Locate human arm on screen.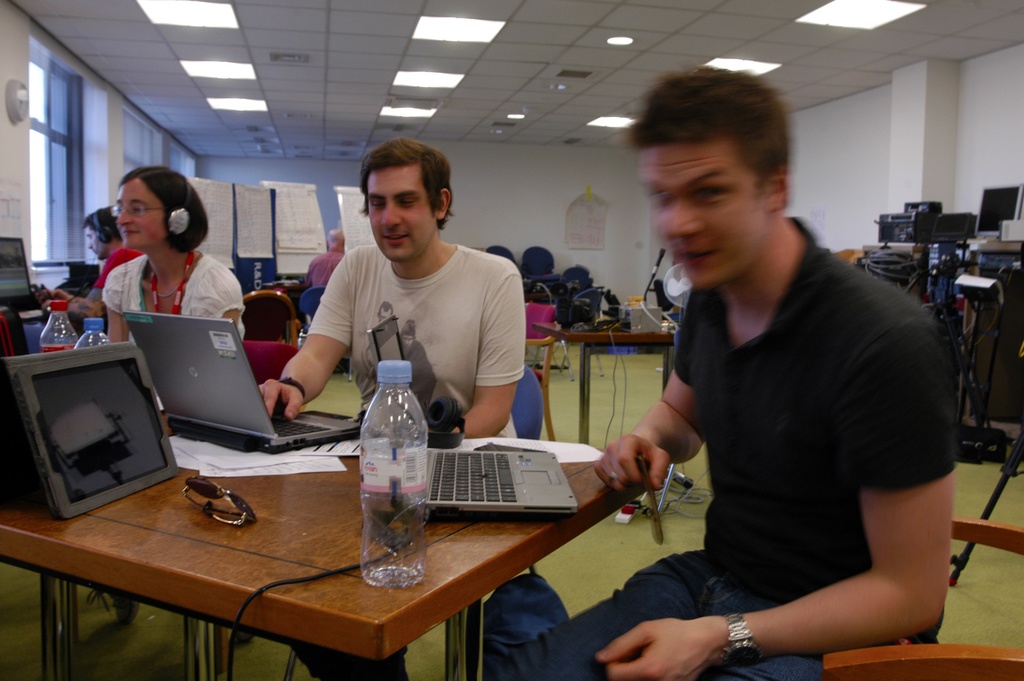
On screen at [left=257, top=258, right=351, bottom=416].
